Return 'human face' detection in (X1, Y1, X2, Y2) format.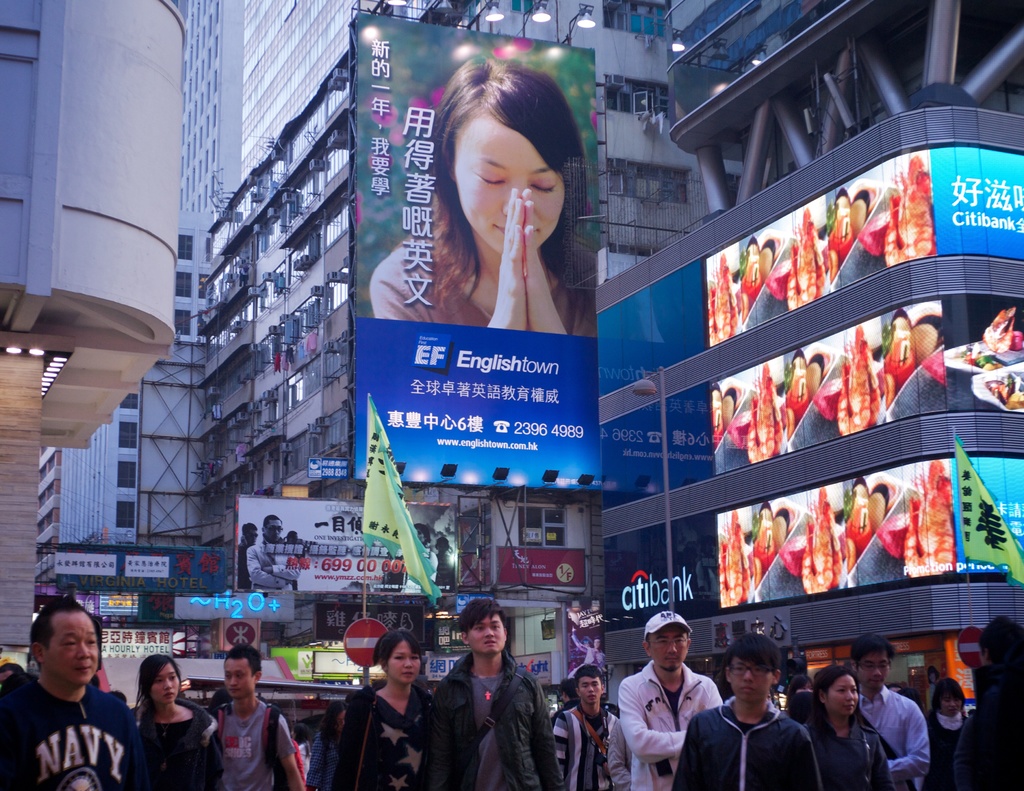
(732, 653, 781, 707).
